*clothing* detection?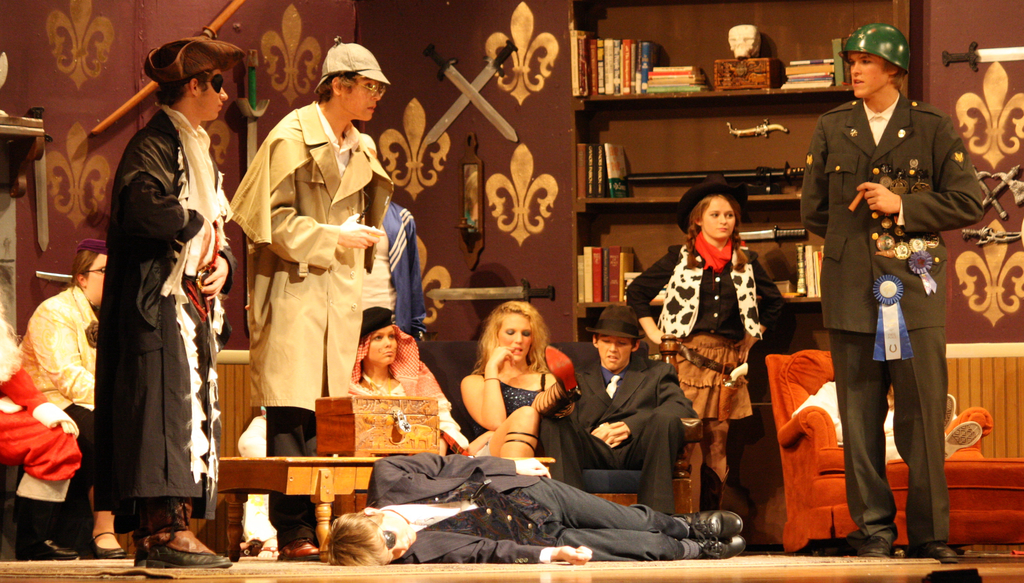
box=[91, 100, 213, 495]
